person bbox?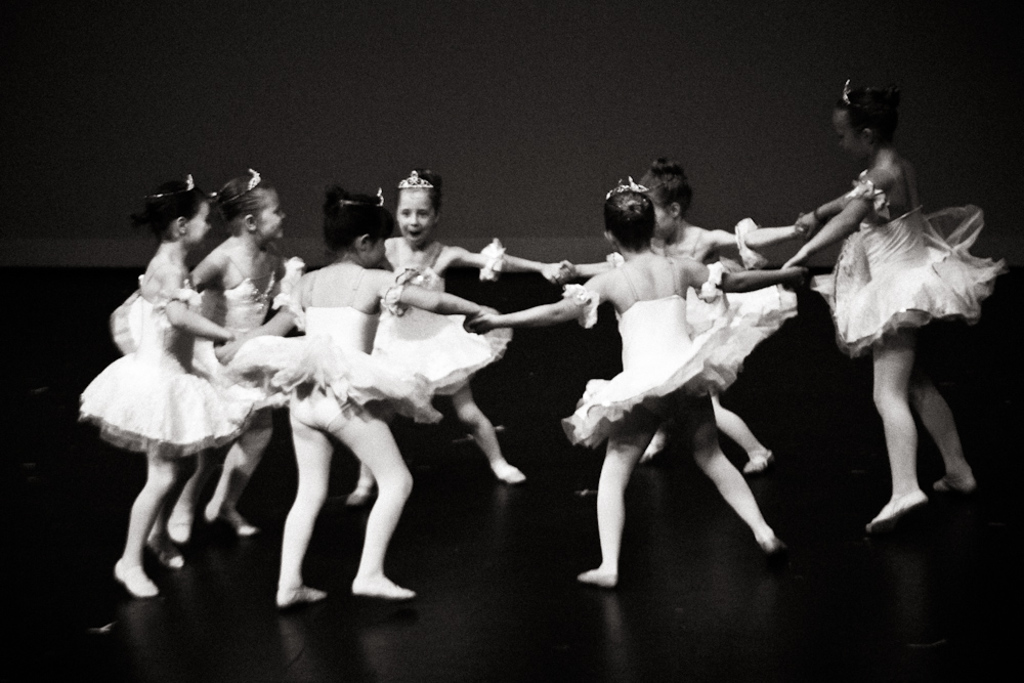
(185,162,301,547)
